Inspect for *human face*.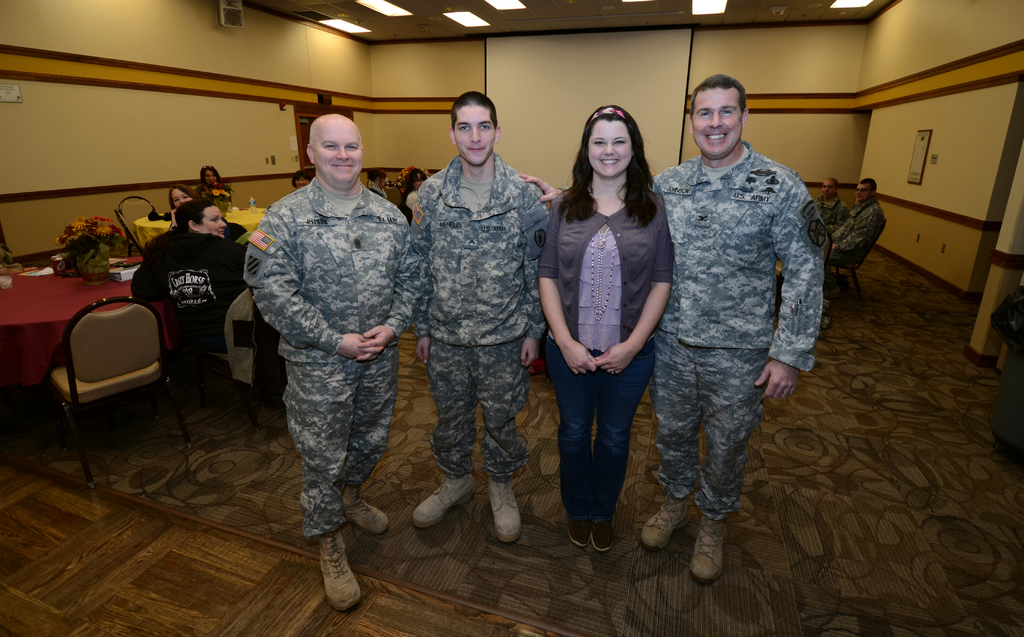
Inspection: detection(203, 207, 228, 237).
